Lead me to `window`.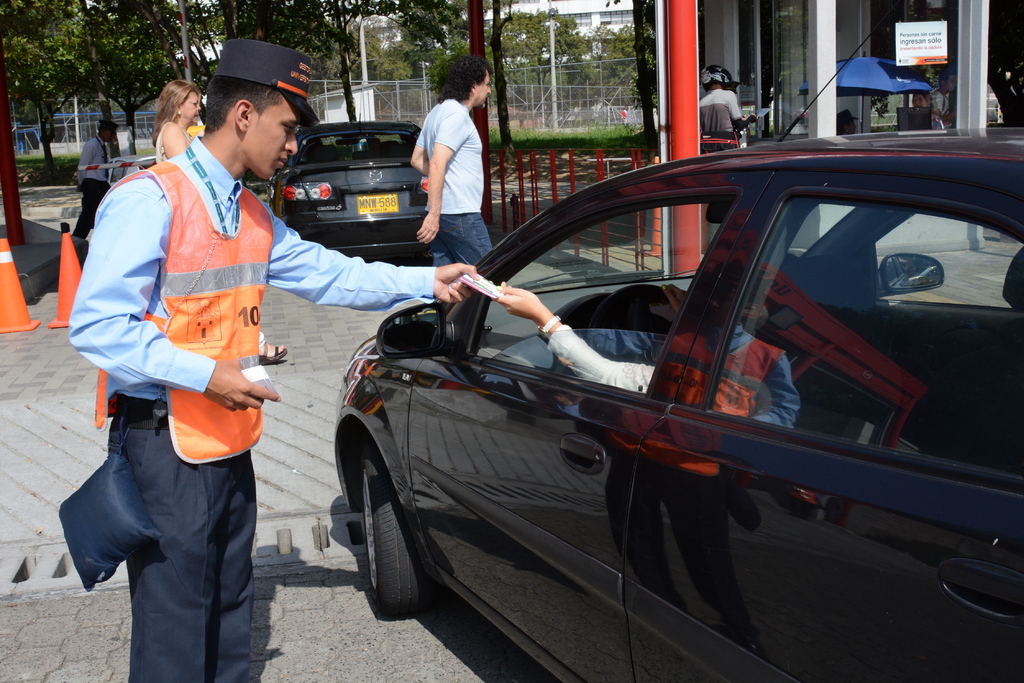
Lead to detection(598, 4, 632, 29).
